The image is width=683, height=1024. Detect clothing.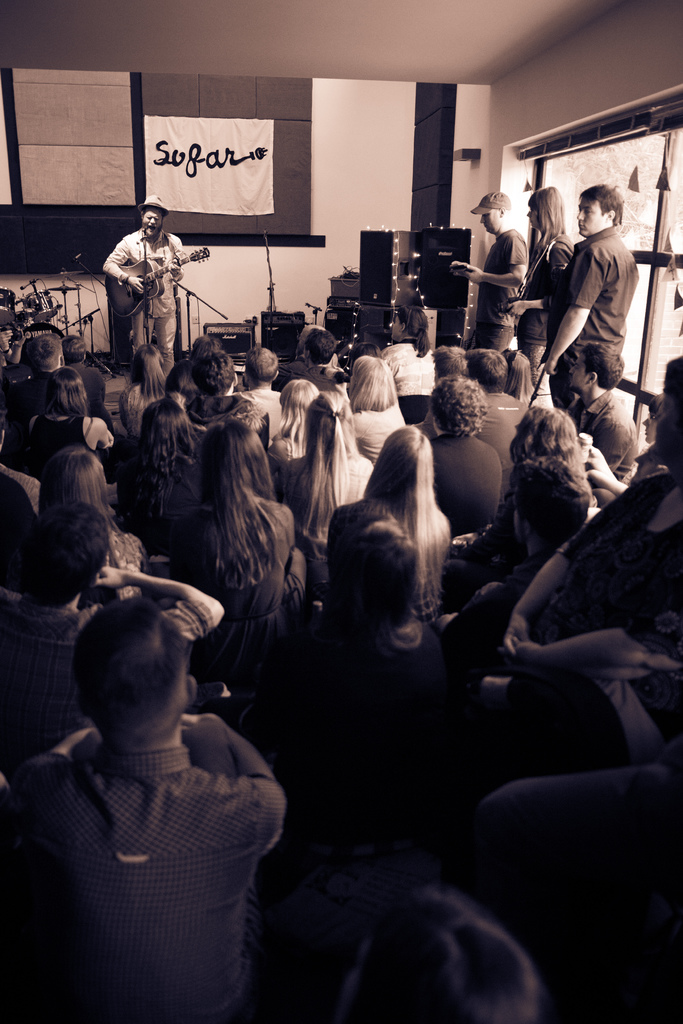
Detection: rect(13, 668, 299, 1016).
